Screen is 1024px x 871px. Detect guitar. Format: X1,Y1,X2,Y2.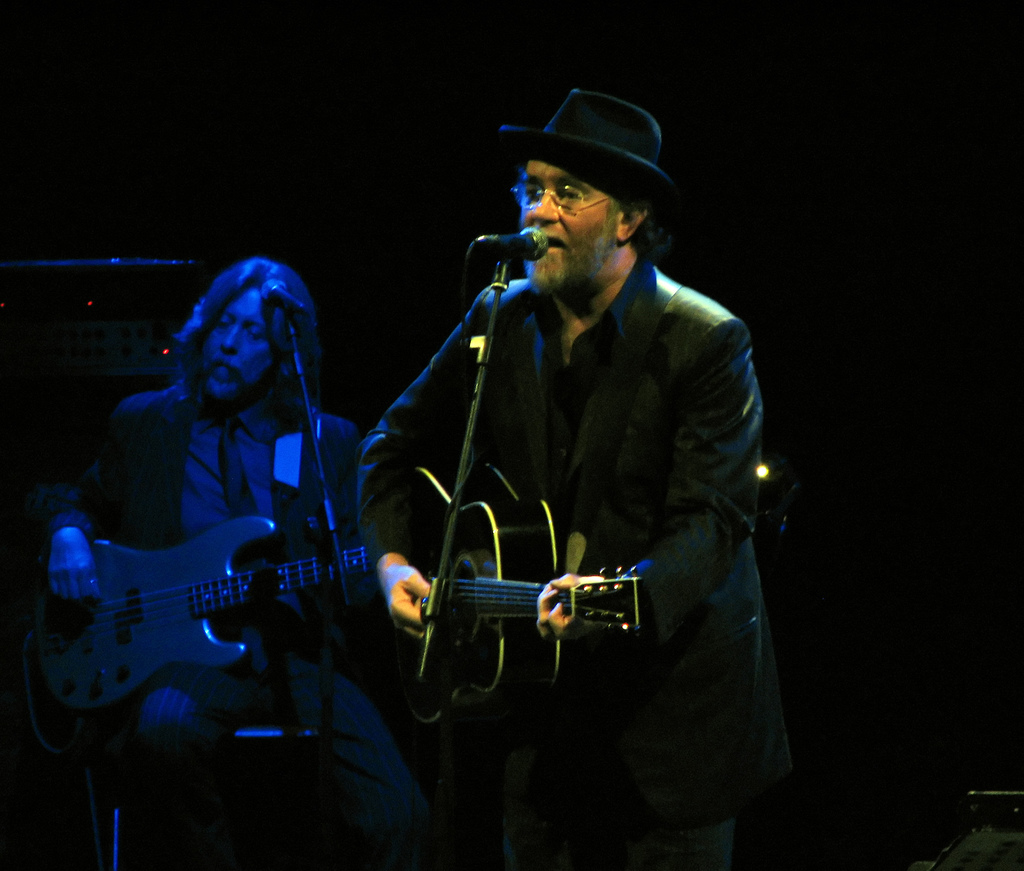
351,490,655,721.
